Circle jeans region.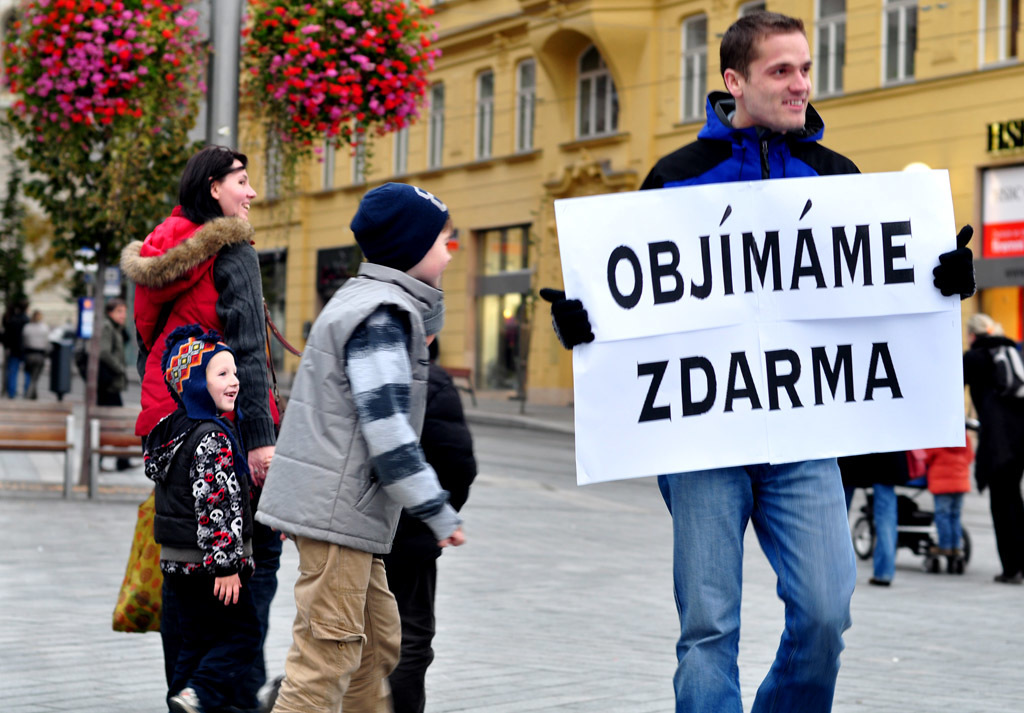
Region: <bbox>650, 454, 865, 695</bbox>.
